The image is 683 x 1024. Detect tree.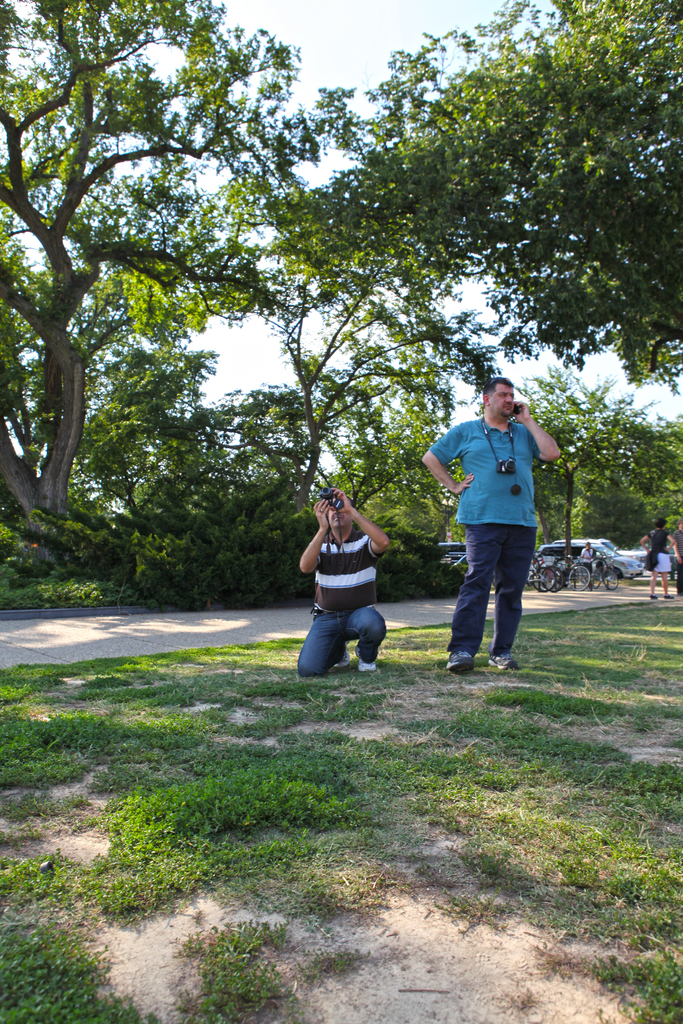
Detection: [216,259,477,643].
